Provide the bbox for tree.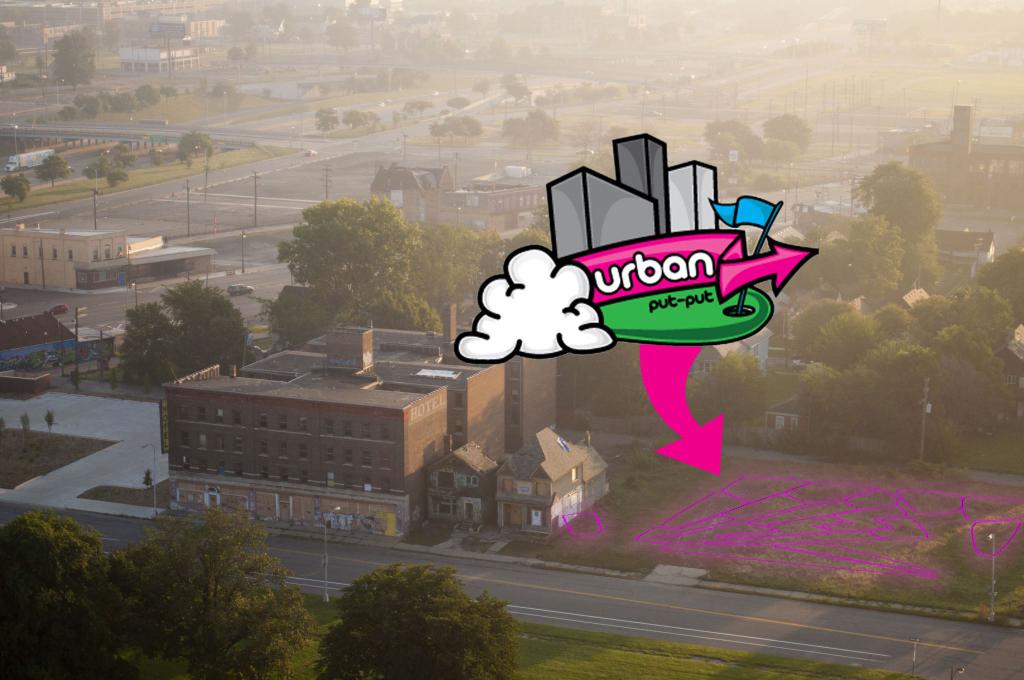
box(767, 112, 809, 147).
